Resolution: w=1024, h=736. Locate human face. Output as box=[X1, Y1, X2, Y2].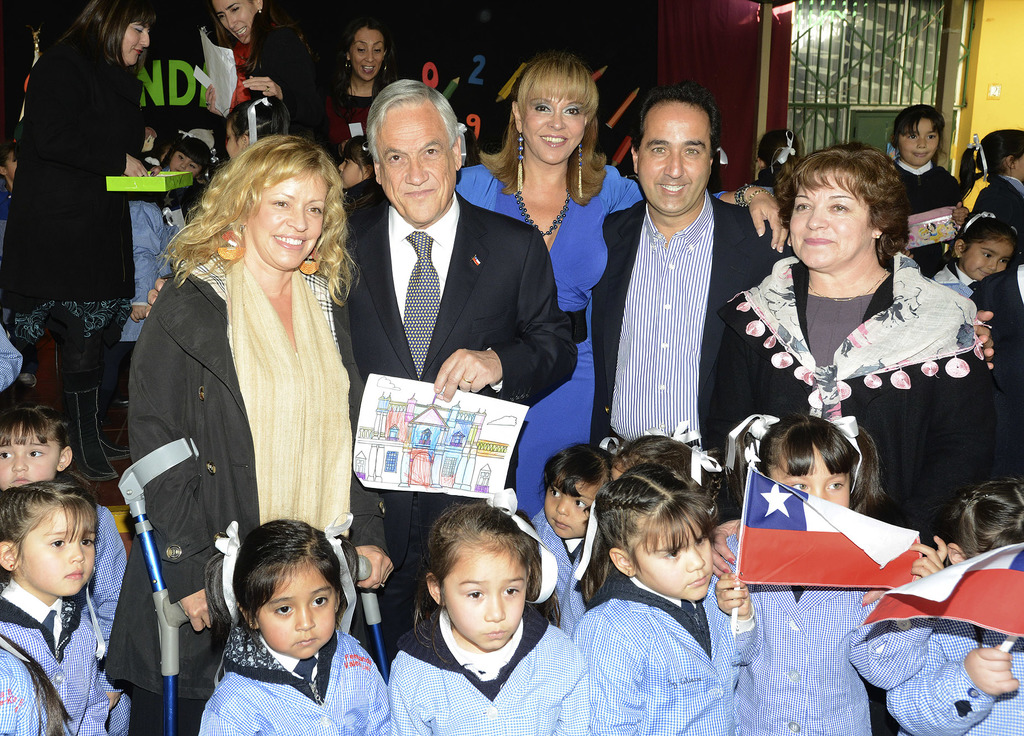
box=[249, 170, 325, 268].
